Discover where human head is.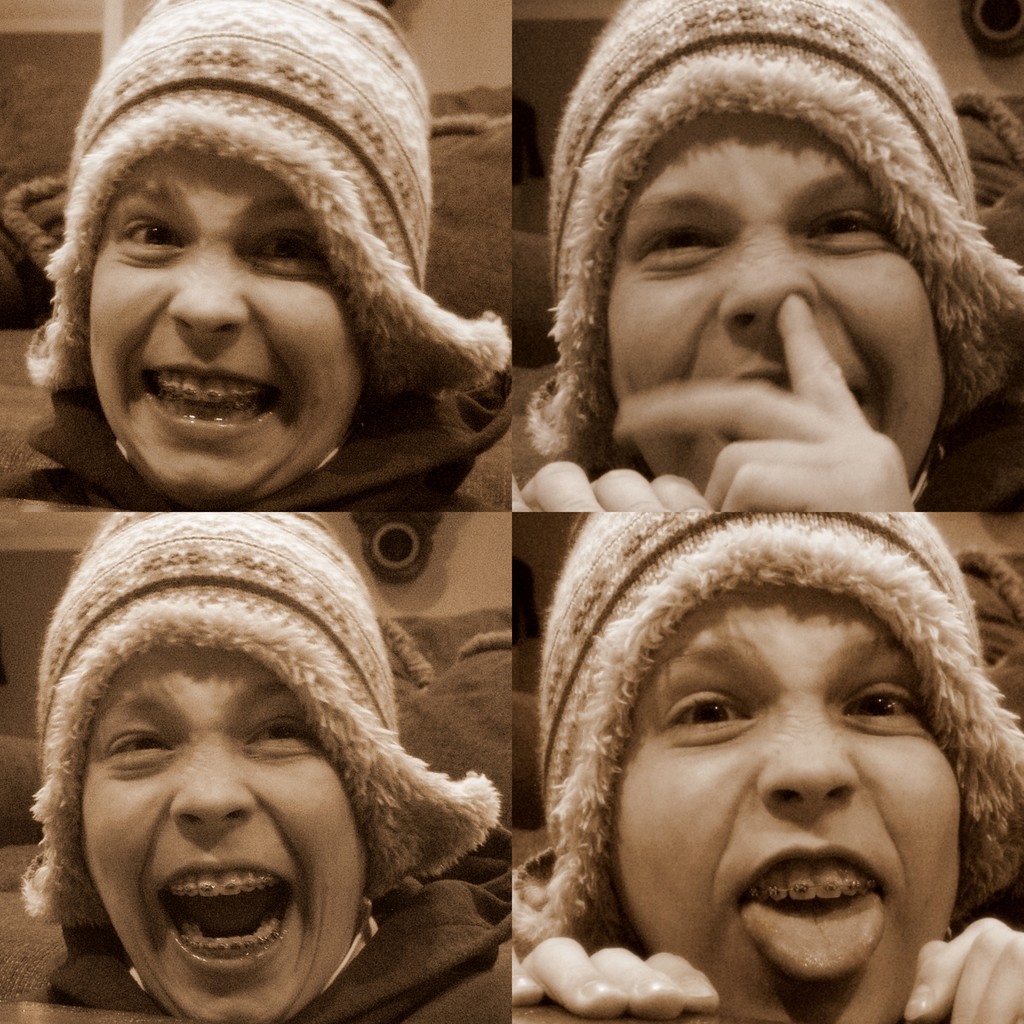
Discovered at <box>514,497,1023,1020</box>.
